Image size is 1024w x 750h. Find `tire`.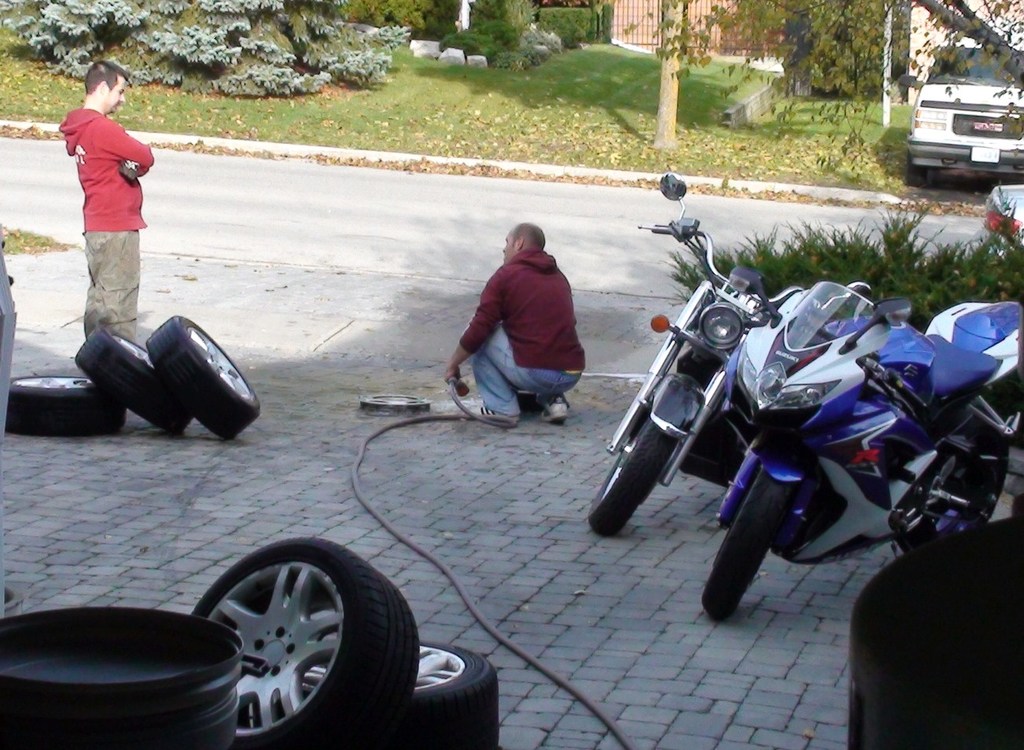
<bbox>304, 637, 495, 749</bbox>.
